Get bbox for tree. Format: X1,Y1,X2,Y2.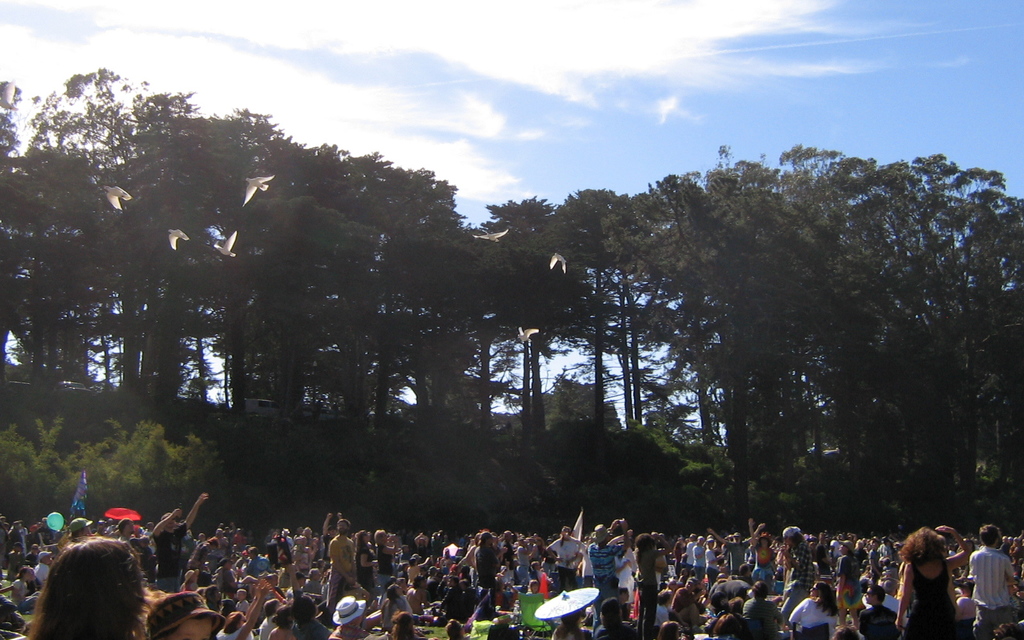
657,134,793,530.
